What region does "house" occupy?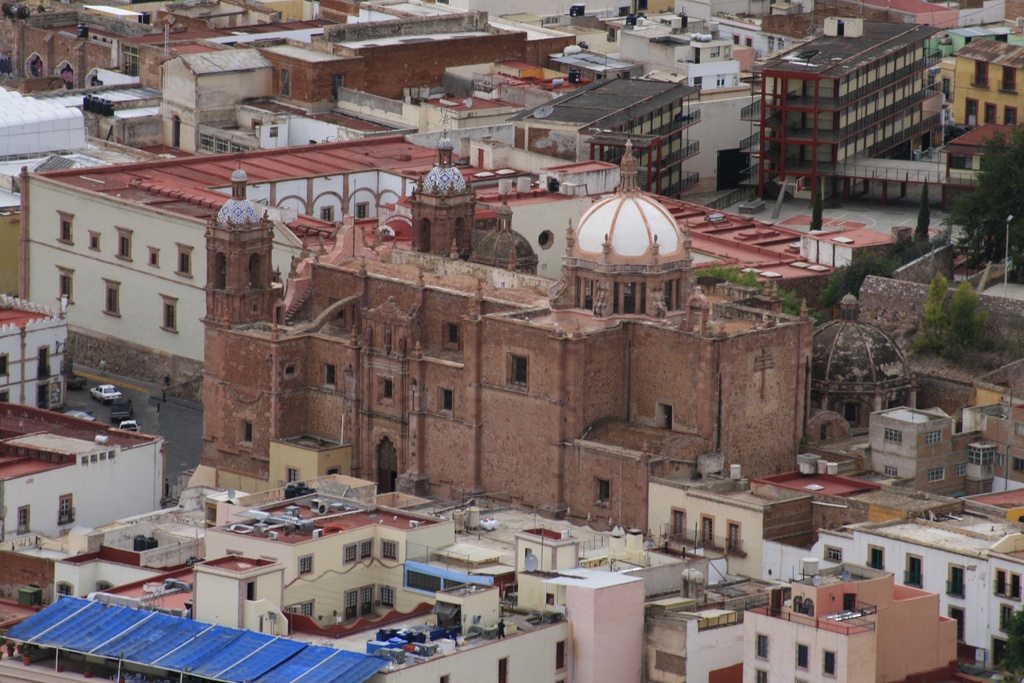
pyautogui.locateOnScreen(879, 500, 1023, 682).
